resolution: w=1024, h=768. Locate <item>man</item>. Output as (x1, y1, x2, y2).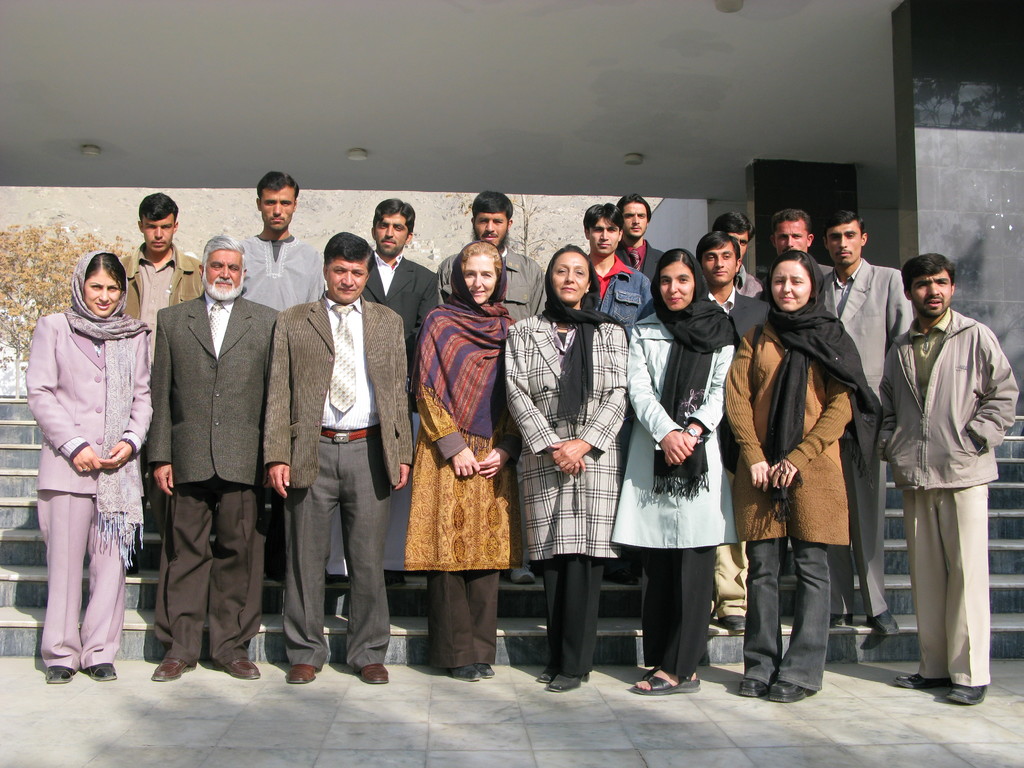
(137, 252, 281, 676).
